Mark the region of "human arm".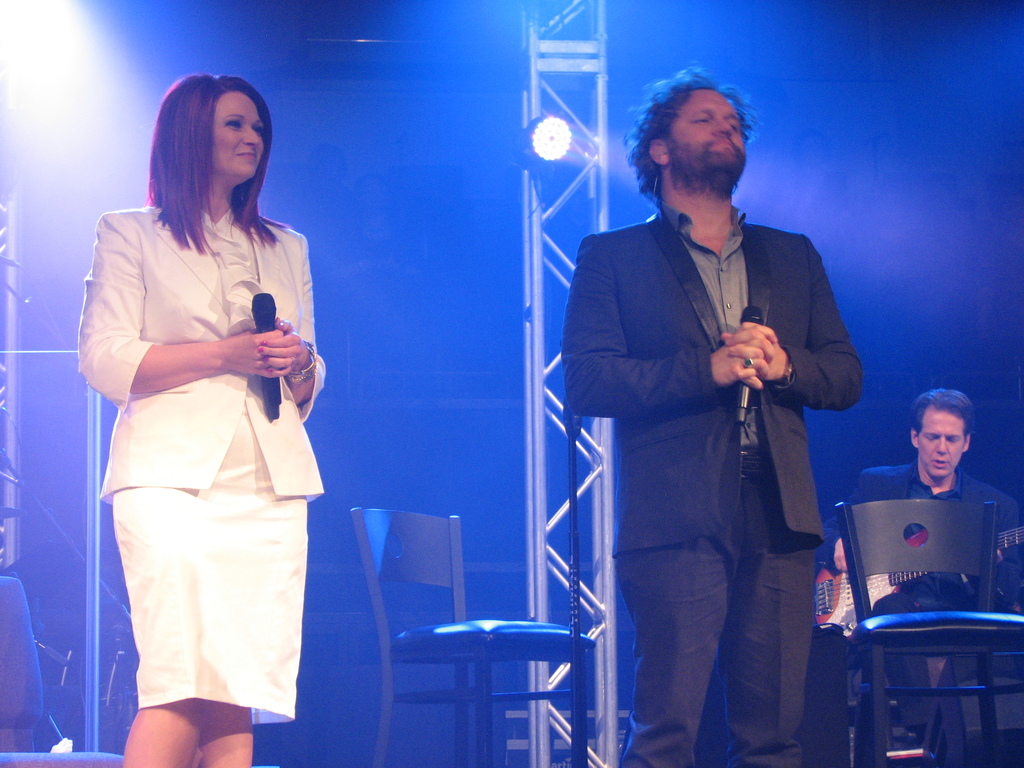
Region: {"left": 723, "top": 232, "right": 866, "bottom": 408}.
